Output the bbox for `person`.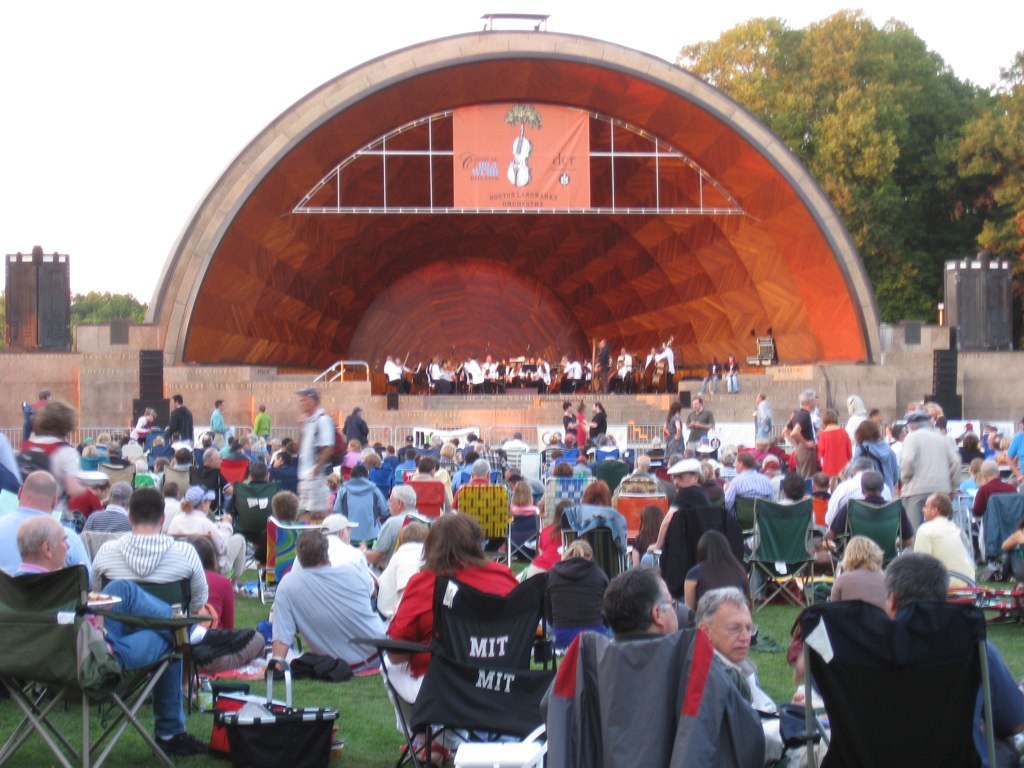
[165,393,198,446].
